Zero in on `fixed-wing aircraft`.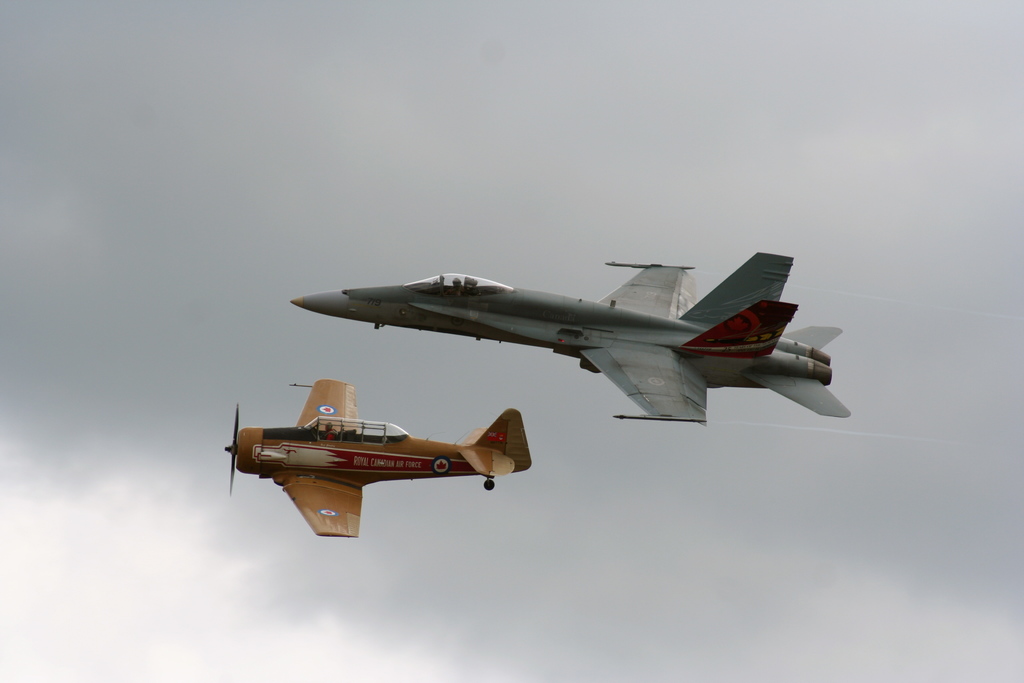
Zeroed in: box=[222, 379, 531, 541].
